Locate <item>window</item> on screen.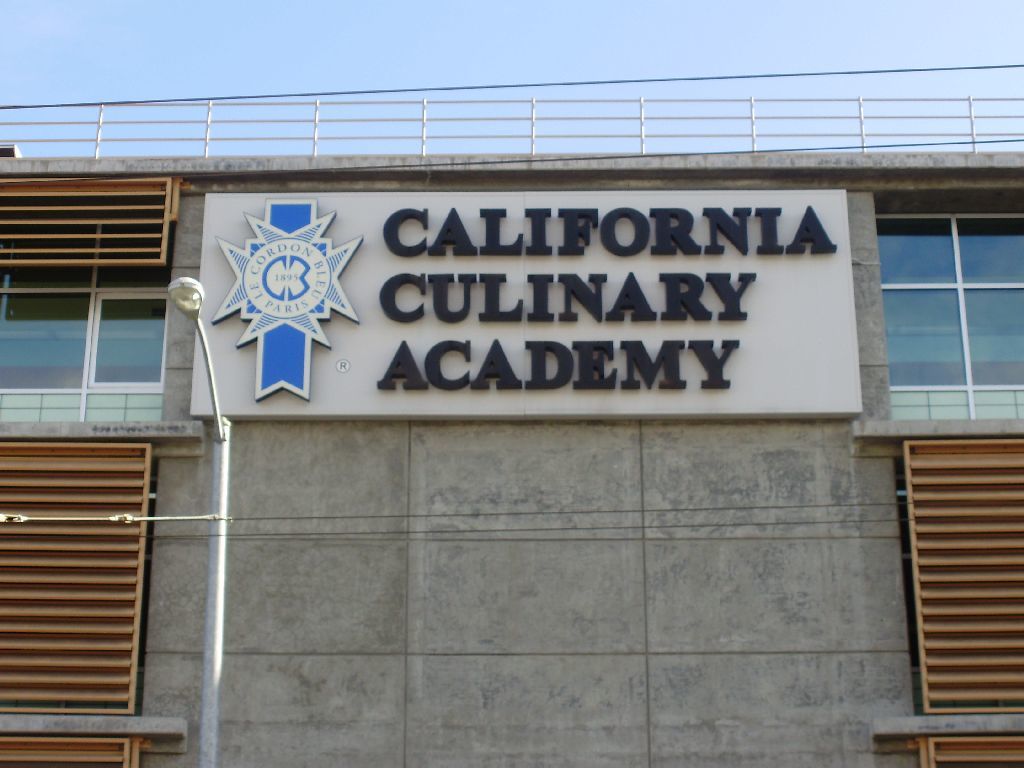
On screen at (910, 728, 1023, 767).
